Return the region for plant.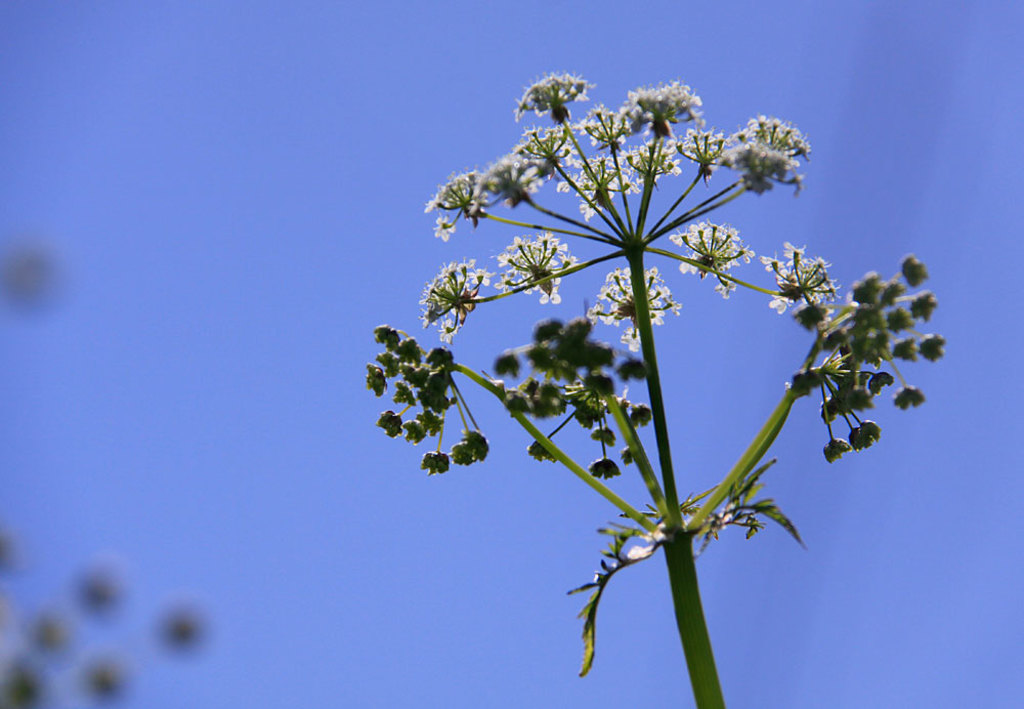
locate(362, 71, 941, 708).
